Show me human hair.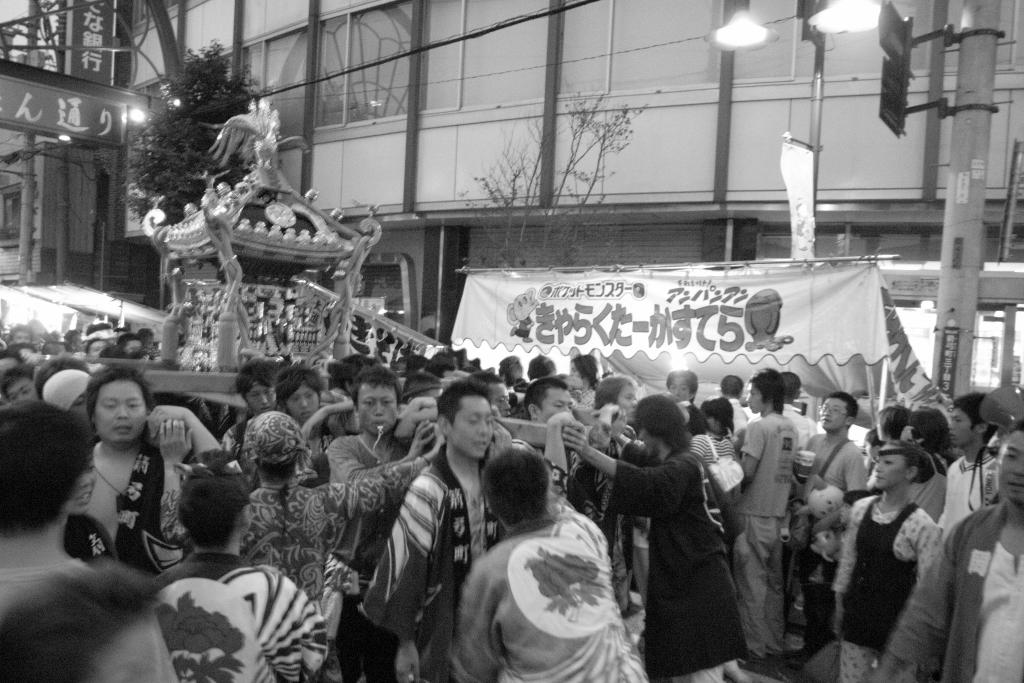
human hair is here: select_region(636, 390, 685, 458).
